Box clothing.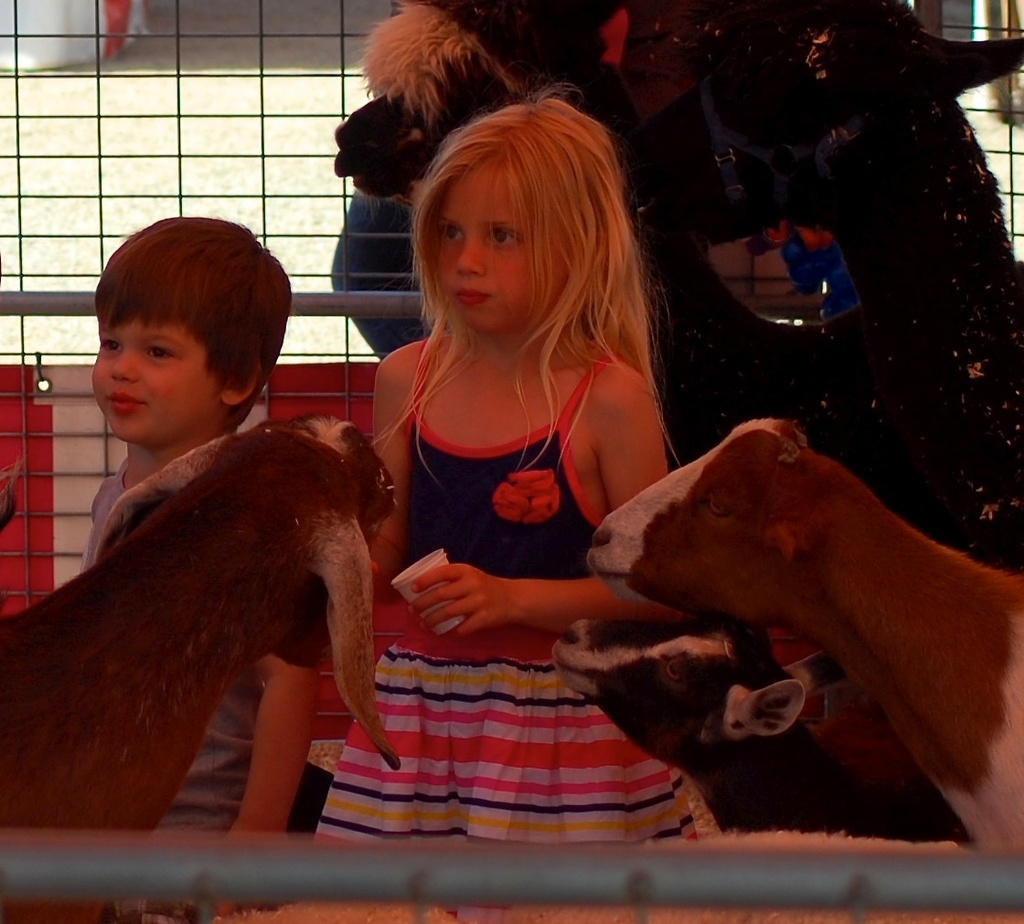
[76,433,327,829].
